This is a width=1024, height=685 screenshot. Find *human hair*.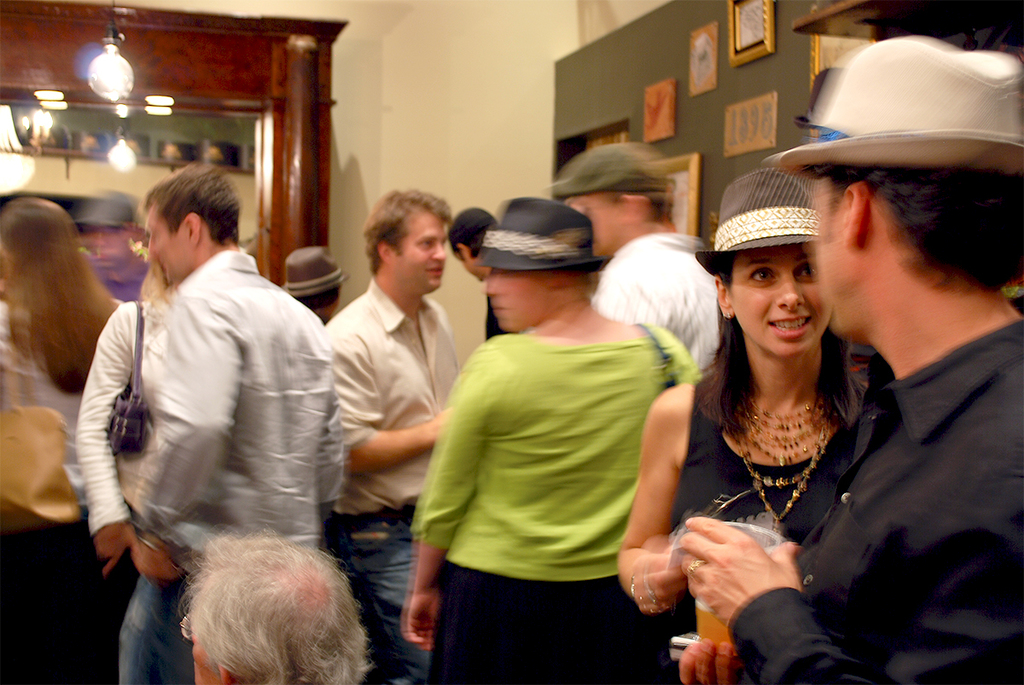
Bounding box: [left=811, top=164, right=1023, bottom=293].
